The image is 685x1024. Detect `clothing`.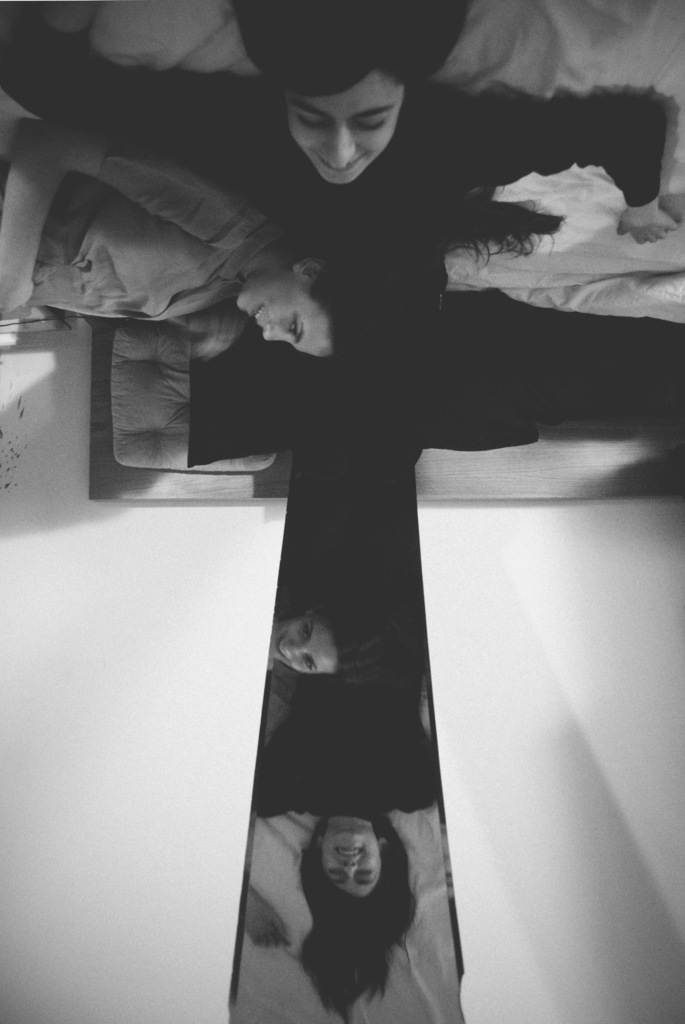
Detection: 0:1:667:243.
